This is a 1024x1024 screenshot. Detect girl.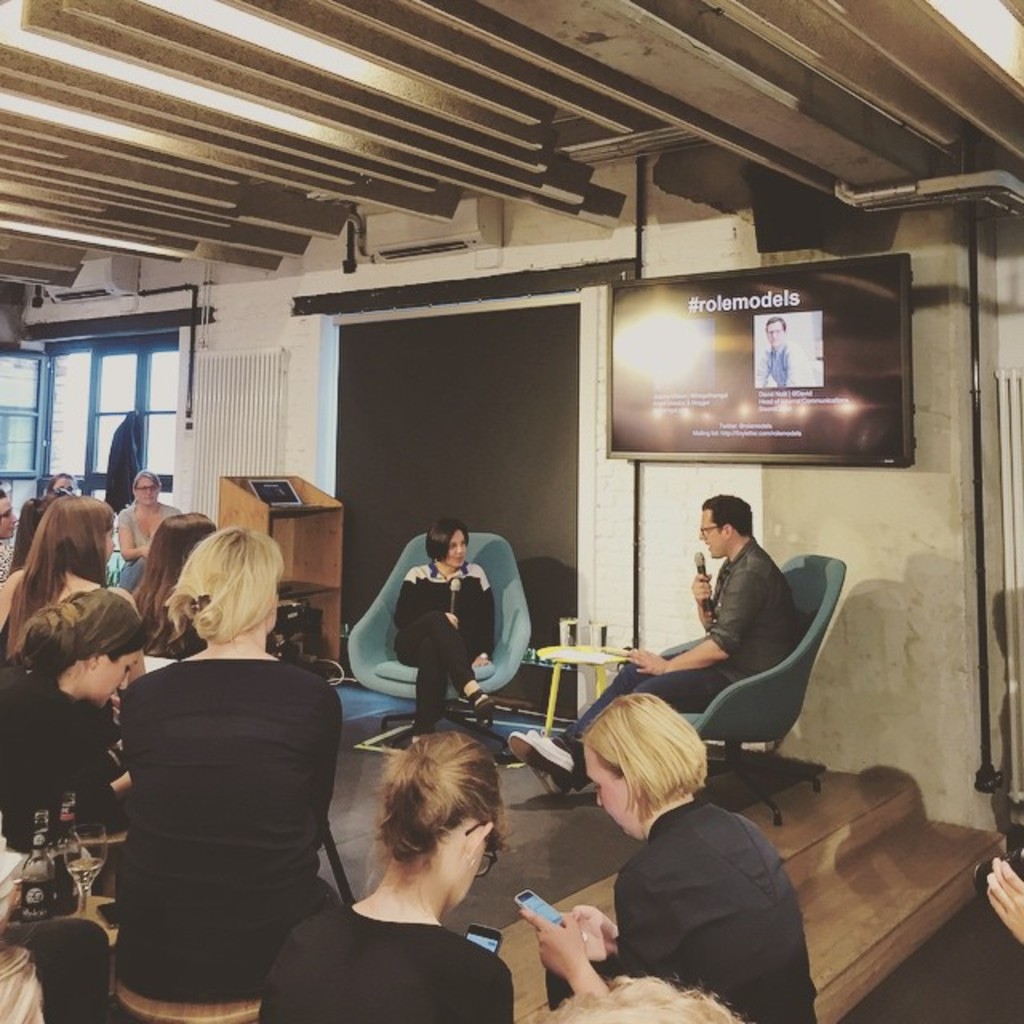
region(389, 514, 498, 723).
